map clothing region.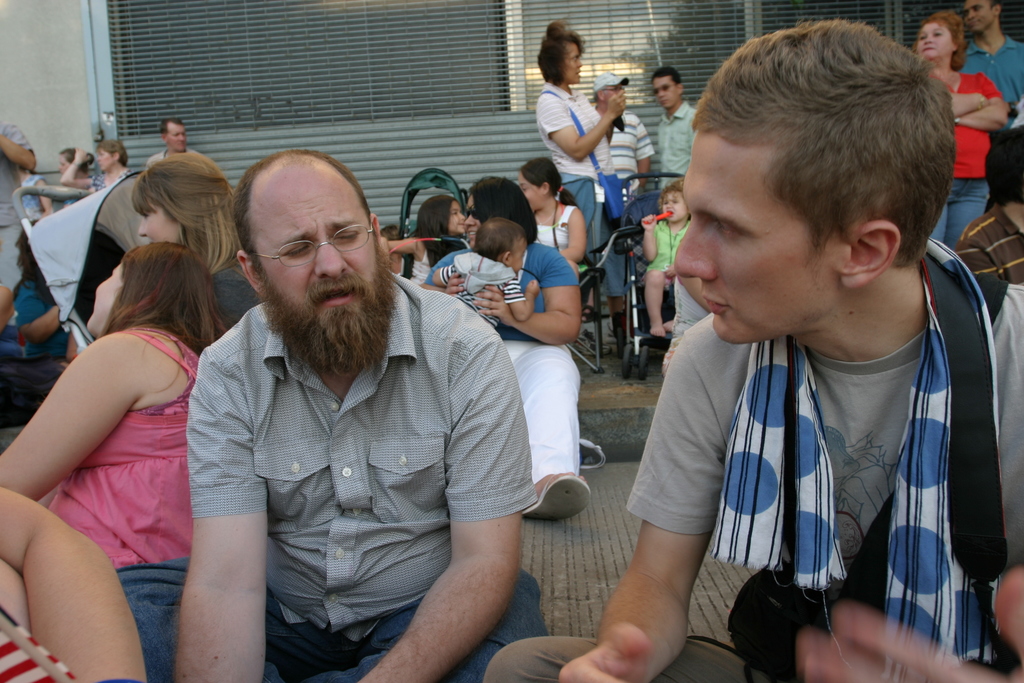
Mapped to <box>8,267,76,395</box>.
